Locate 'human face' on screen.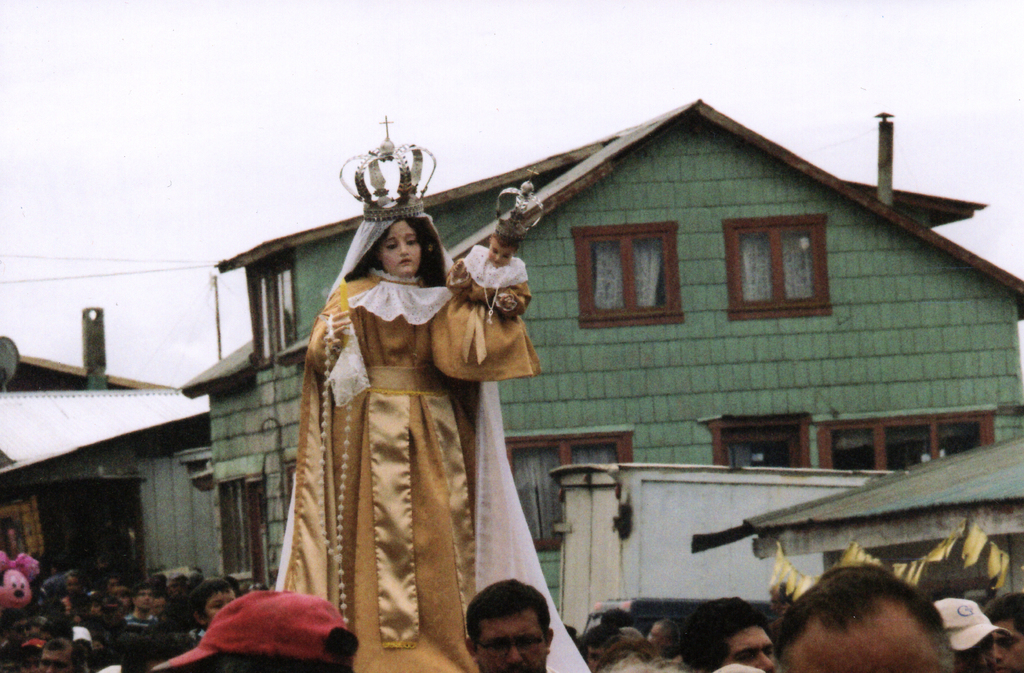
On screen at <region>484, 247, 514, 266</region>.
